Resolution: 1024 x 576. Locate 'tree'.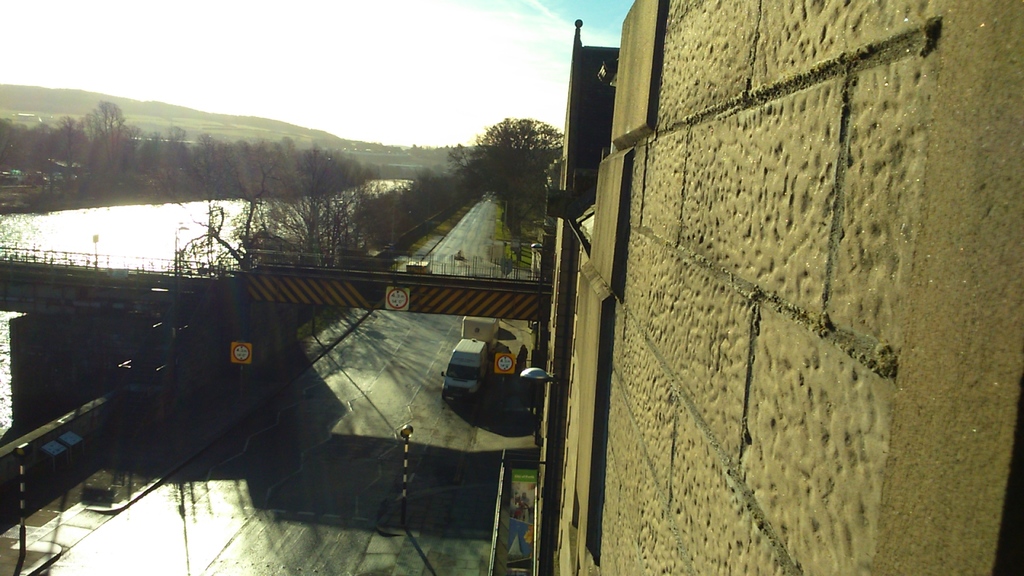
{"x1": 428, "y1": 93, "x2": 562, "y2": 244}.
